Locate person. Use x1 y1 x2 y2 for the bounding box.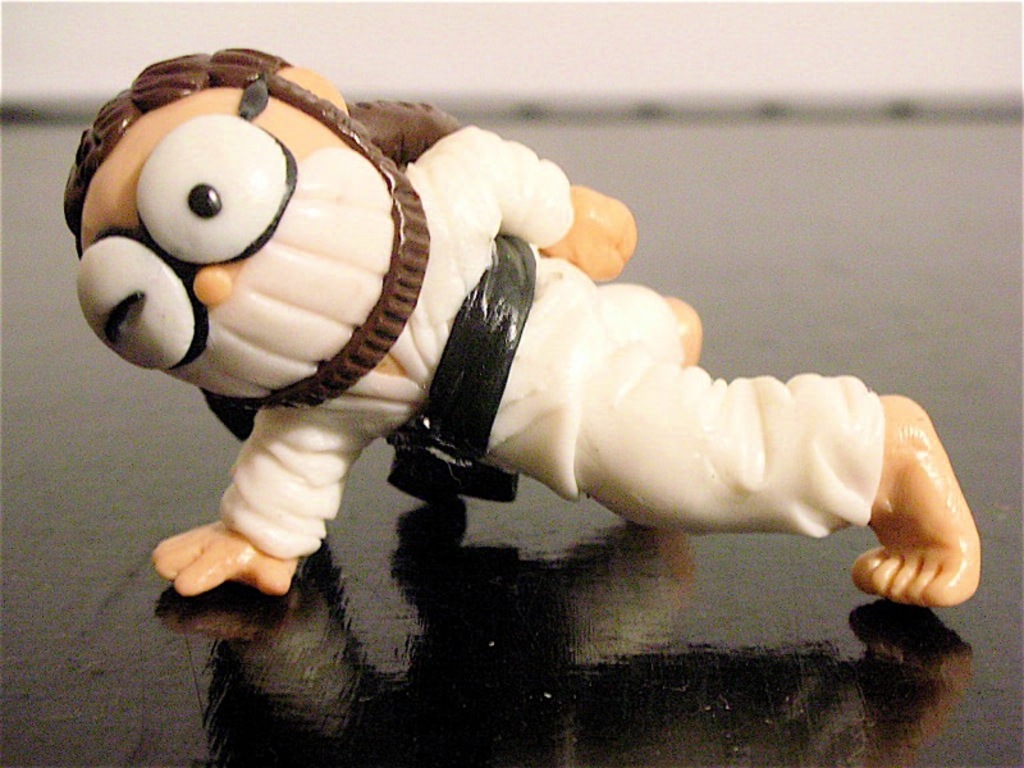
125 20 964 675.
